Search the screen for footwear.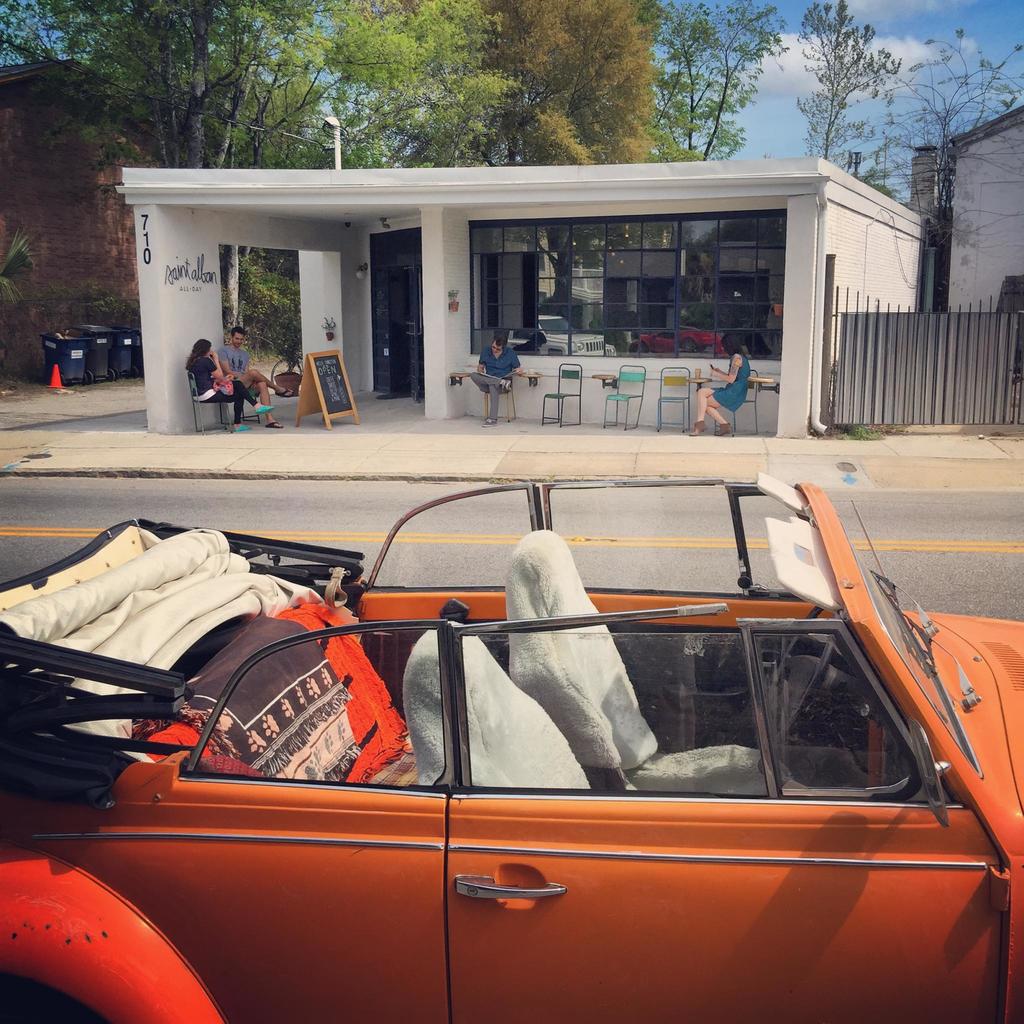
Found at 235:423:258:431.
